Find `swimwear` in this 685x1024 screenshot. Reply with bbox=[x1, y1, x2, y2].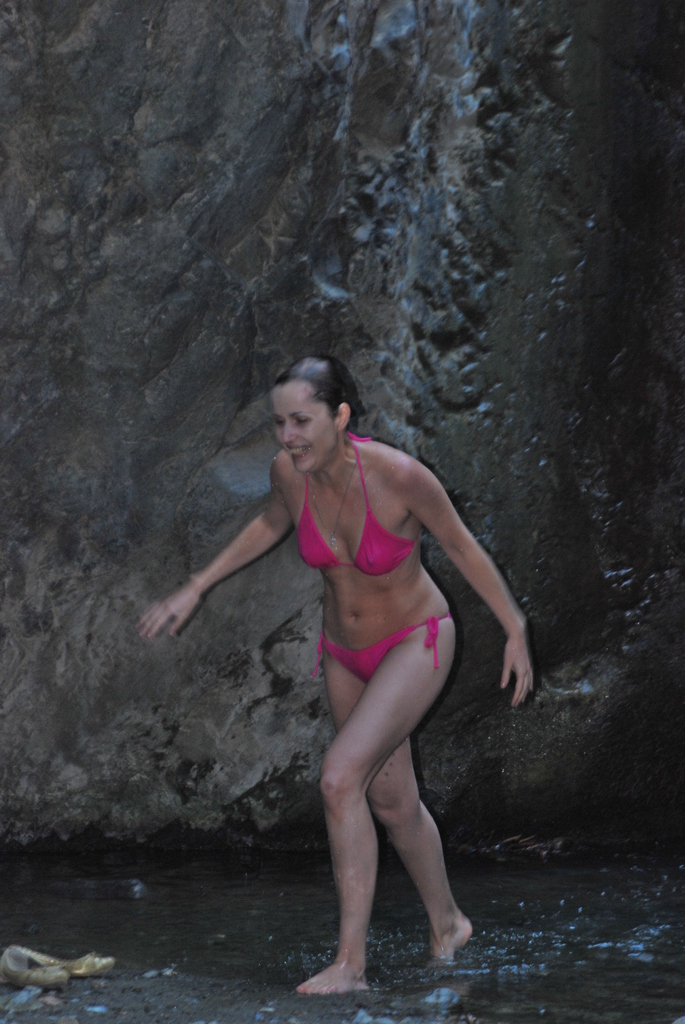
bbox=[308, 605, 472, 692].
